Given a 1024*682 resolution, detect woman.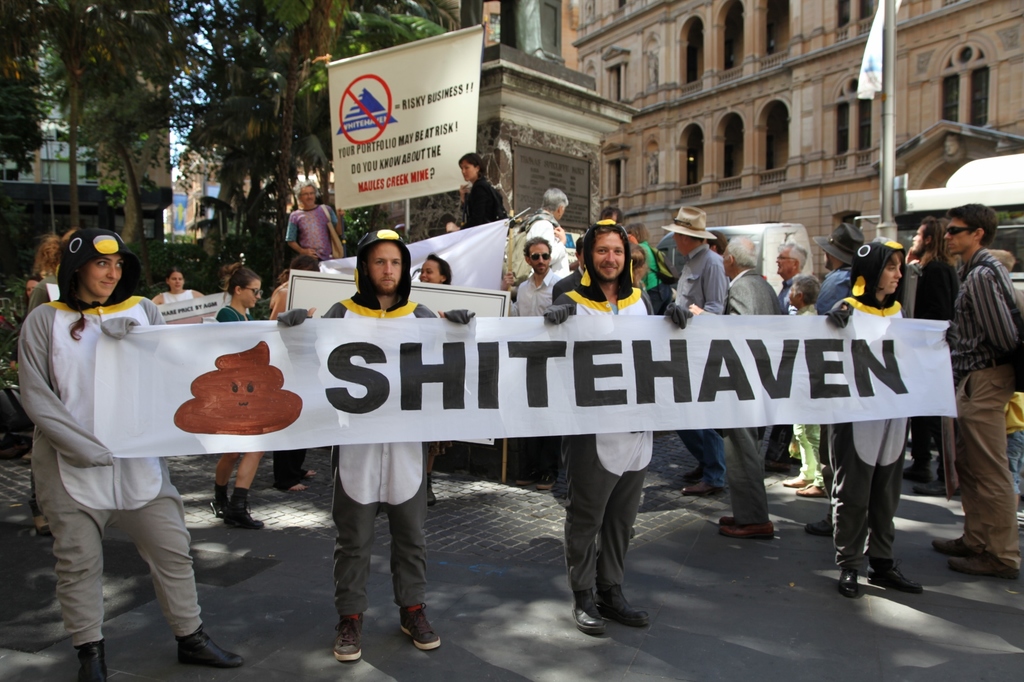
<bbox>150, 269, 205, 302</bbox>.
